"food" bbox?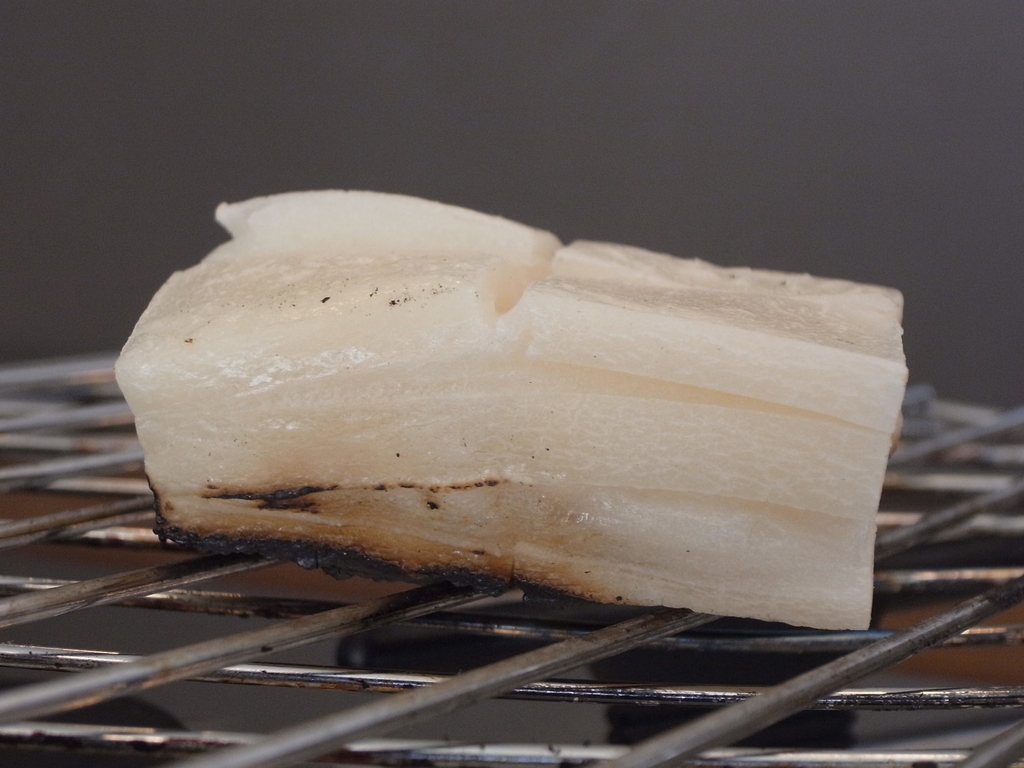
(left=91, top=184, right=897, bottom=610)
